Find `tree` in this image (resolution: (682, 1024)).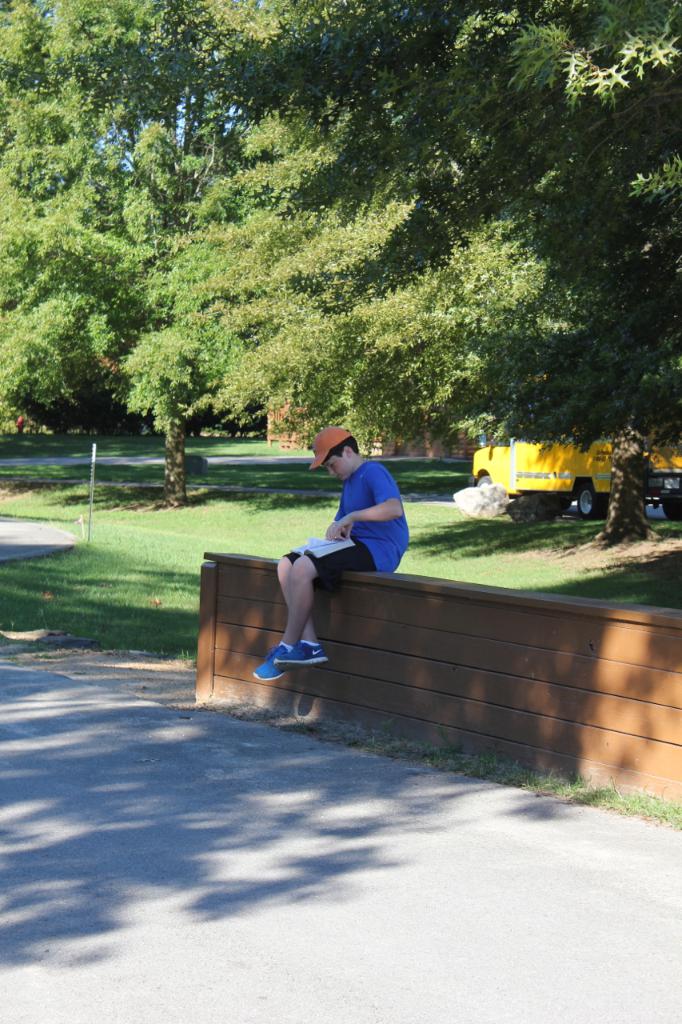
(left=41, top=0, right=217, bottom=162).
